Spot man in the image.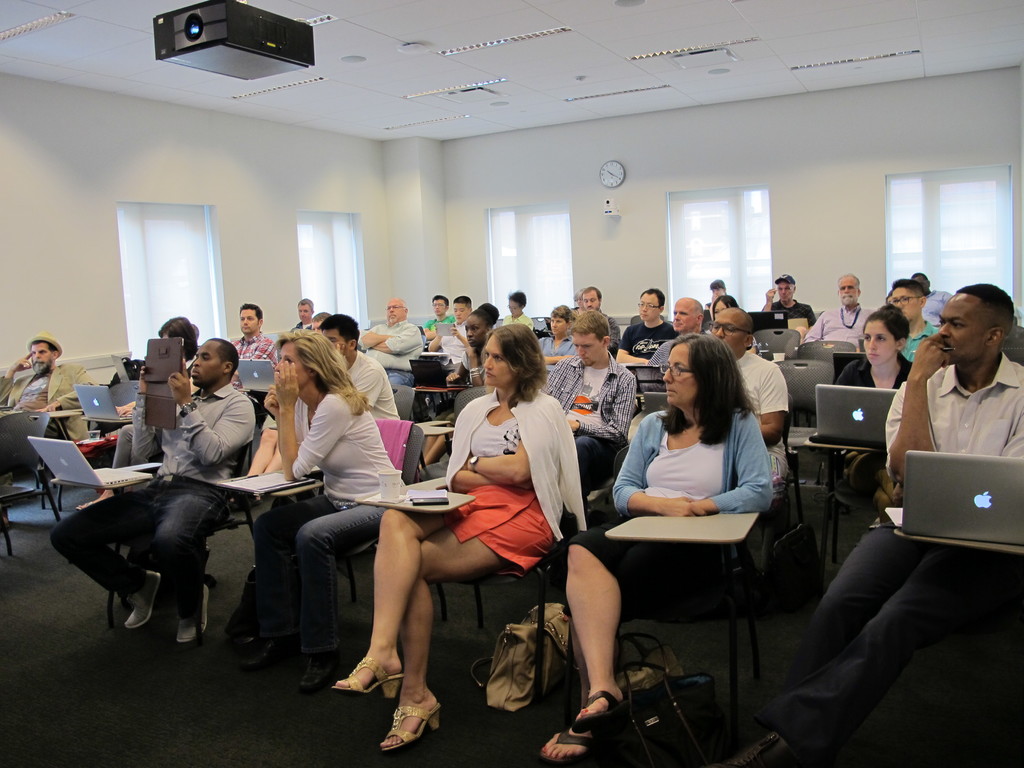
man found at 533:308:582:380.
